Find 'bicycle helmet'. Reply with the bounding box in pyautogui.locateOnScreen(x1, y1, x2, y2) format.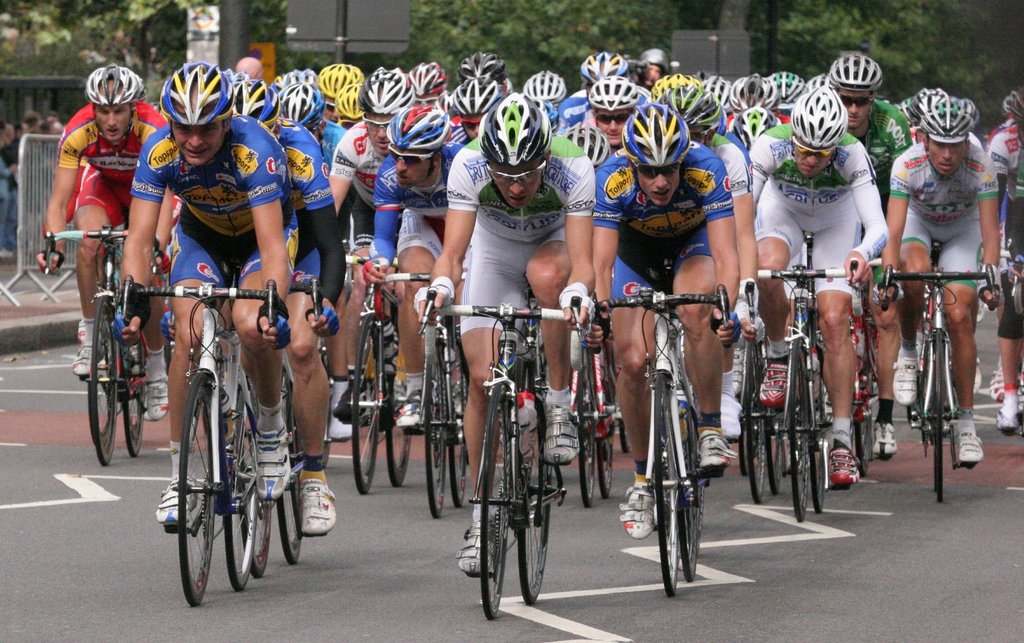
pyautogui.locateOnScreen(874, 100, 915, 125).
